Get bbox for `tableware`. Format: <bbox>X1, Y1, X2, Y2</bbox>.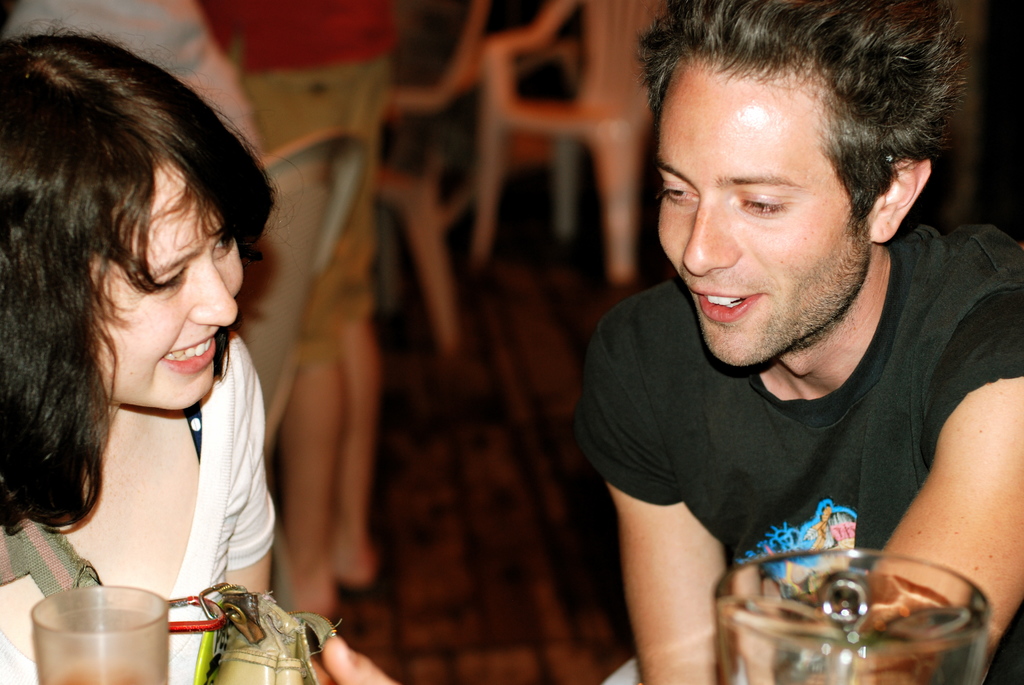
<bbox>32, 576, 174, 684</bbox>.
